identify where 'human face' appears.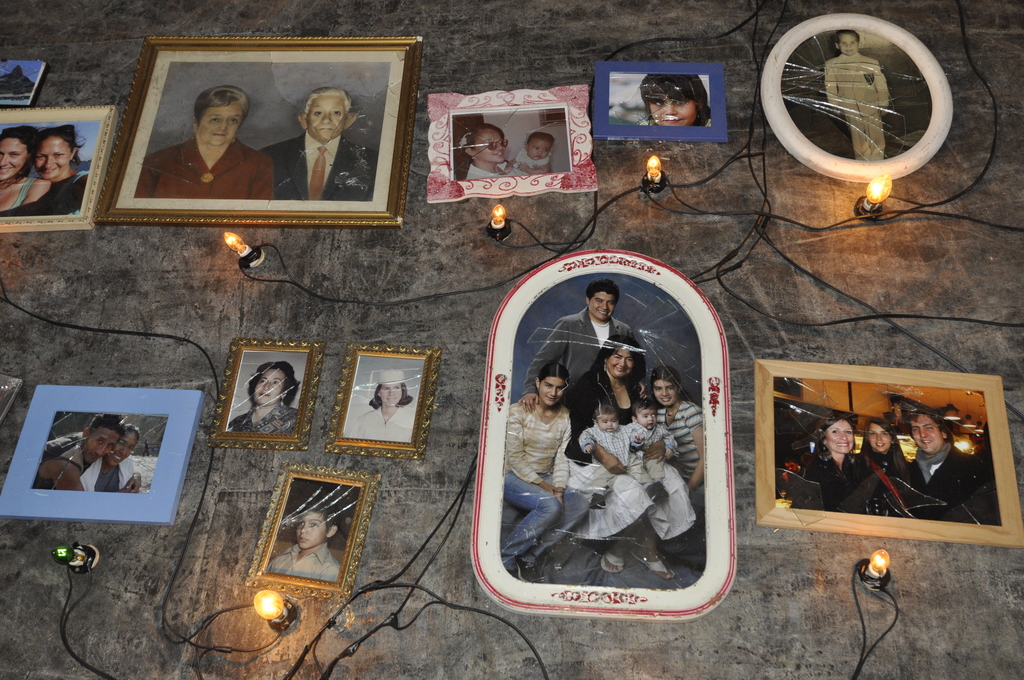
Appears at 828/421/855/451.
